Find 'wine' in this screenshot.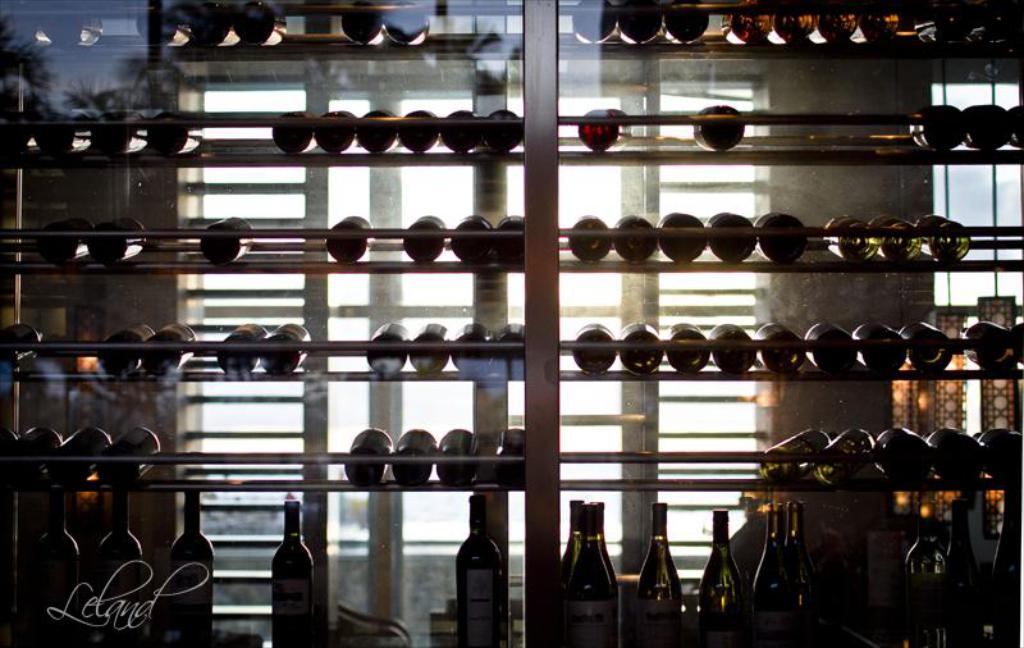
The bounding box for 'wine' is left=132, top=4, right=179, bottom=47.
